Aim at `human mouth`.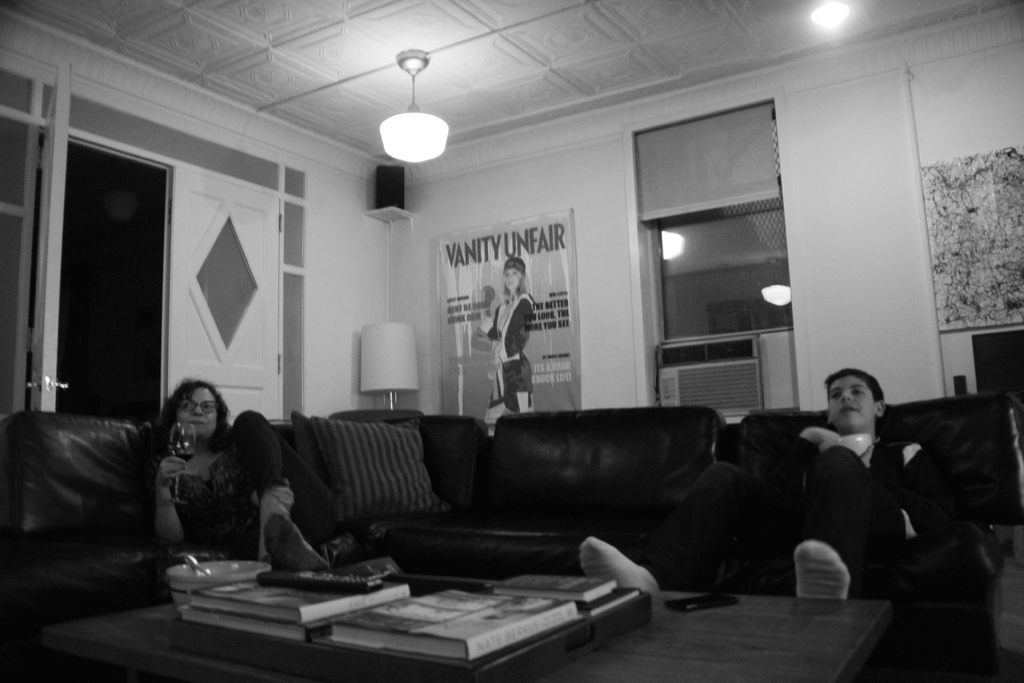
Aimed at (840, 403, 856, 410).
